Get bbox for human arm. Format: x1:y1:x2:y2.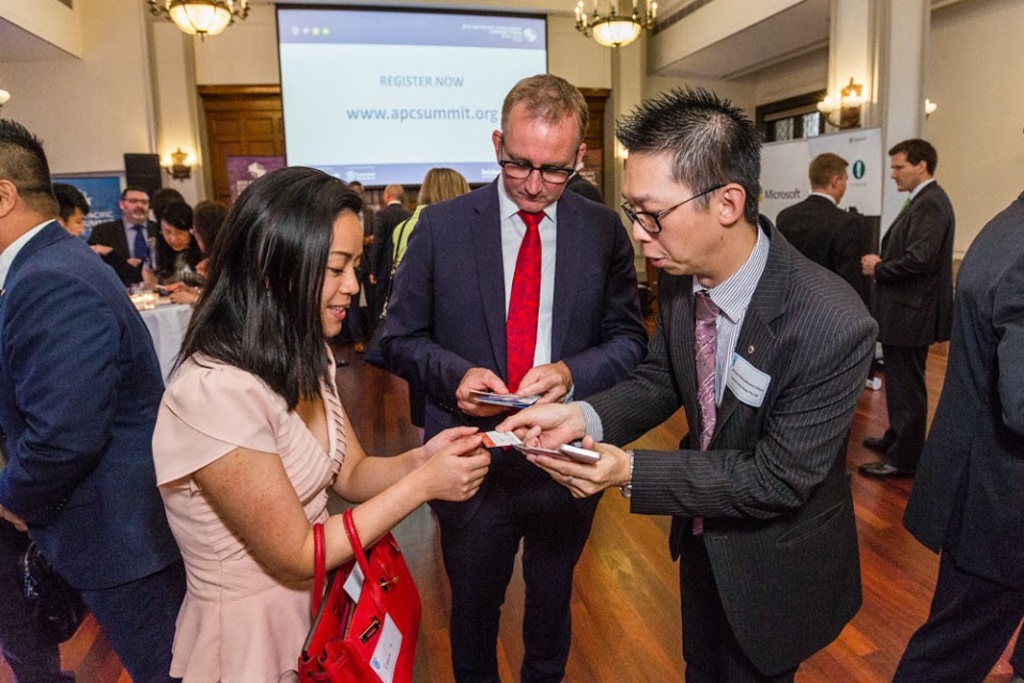
173:283:205:291.
